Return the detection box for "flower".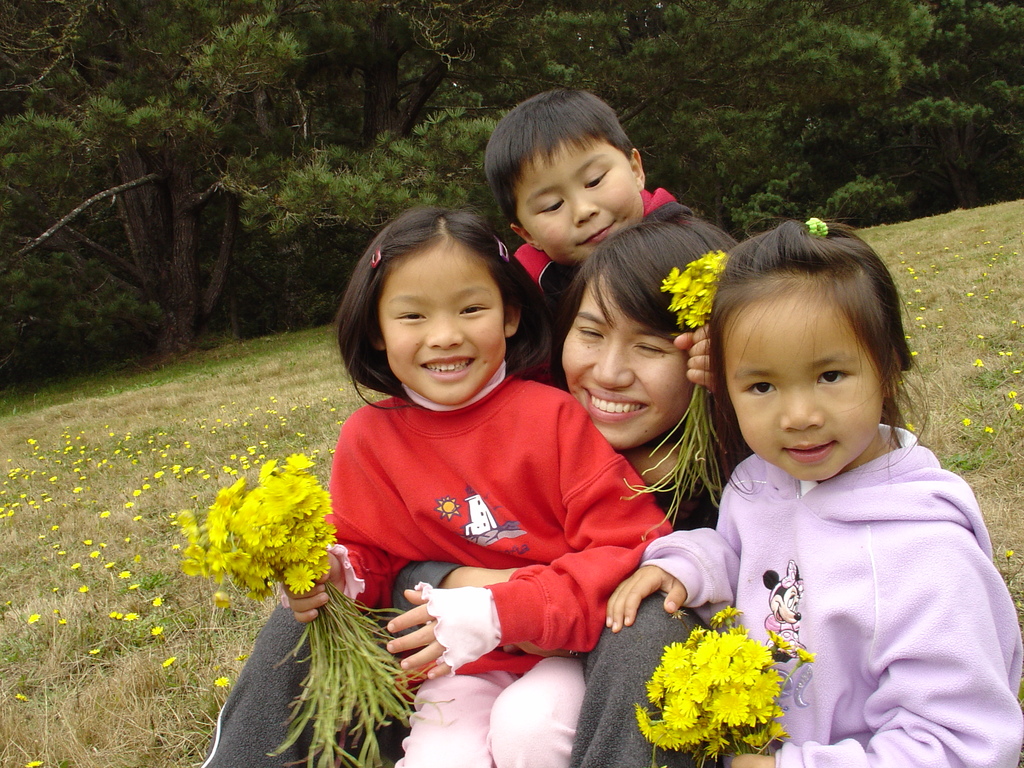
rect(123, 613, 143, 621).
